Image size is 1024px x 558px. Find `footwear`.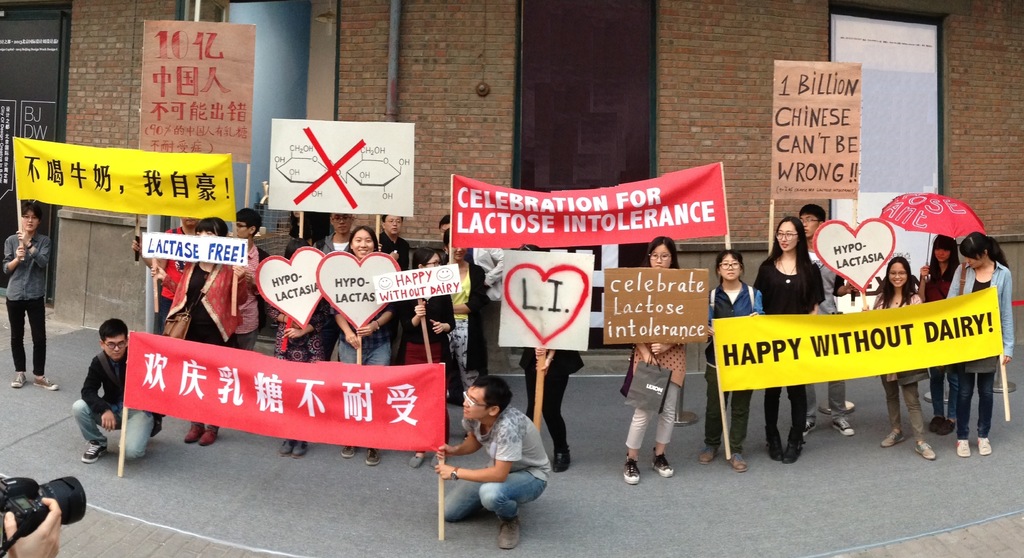
881,427,903,452.
